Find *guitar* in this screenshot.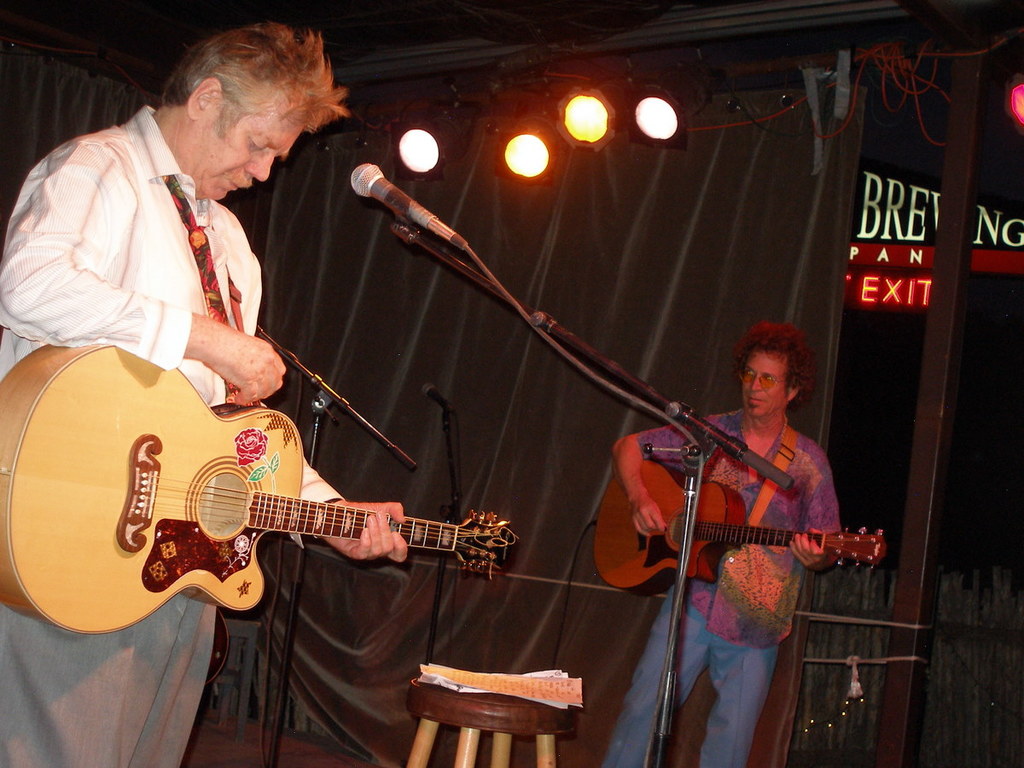
The bounding box for *guitar* is [0,341,522,632].
